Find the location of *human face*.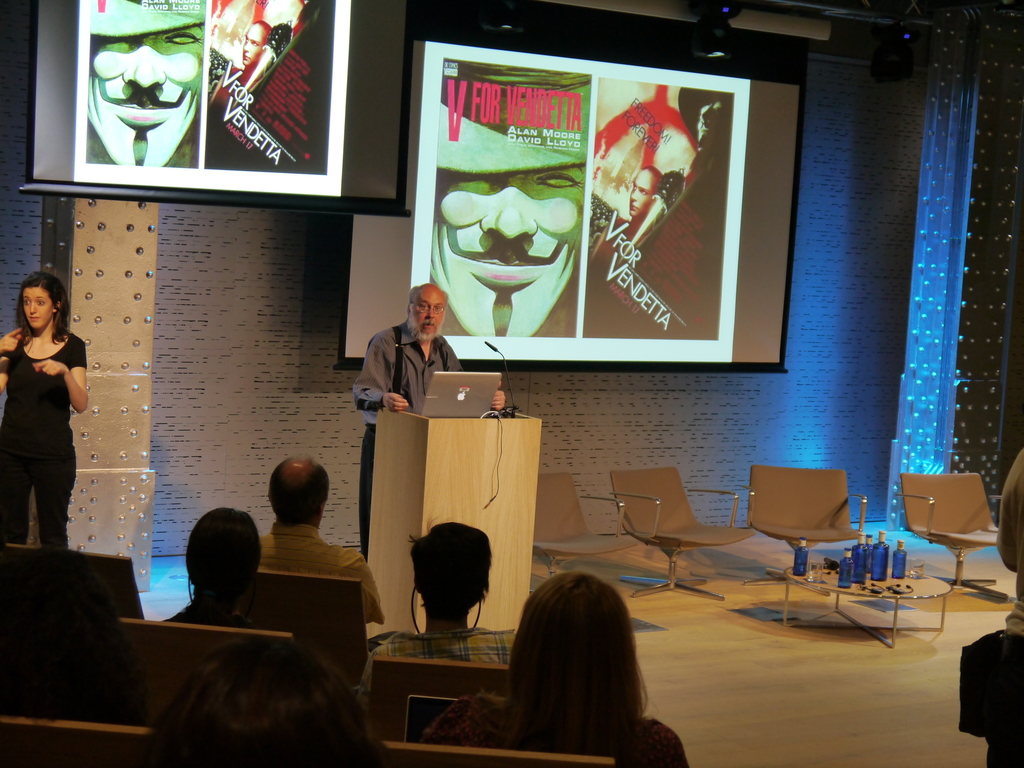
Location: rect(628, 168, 654, 213).
